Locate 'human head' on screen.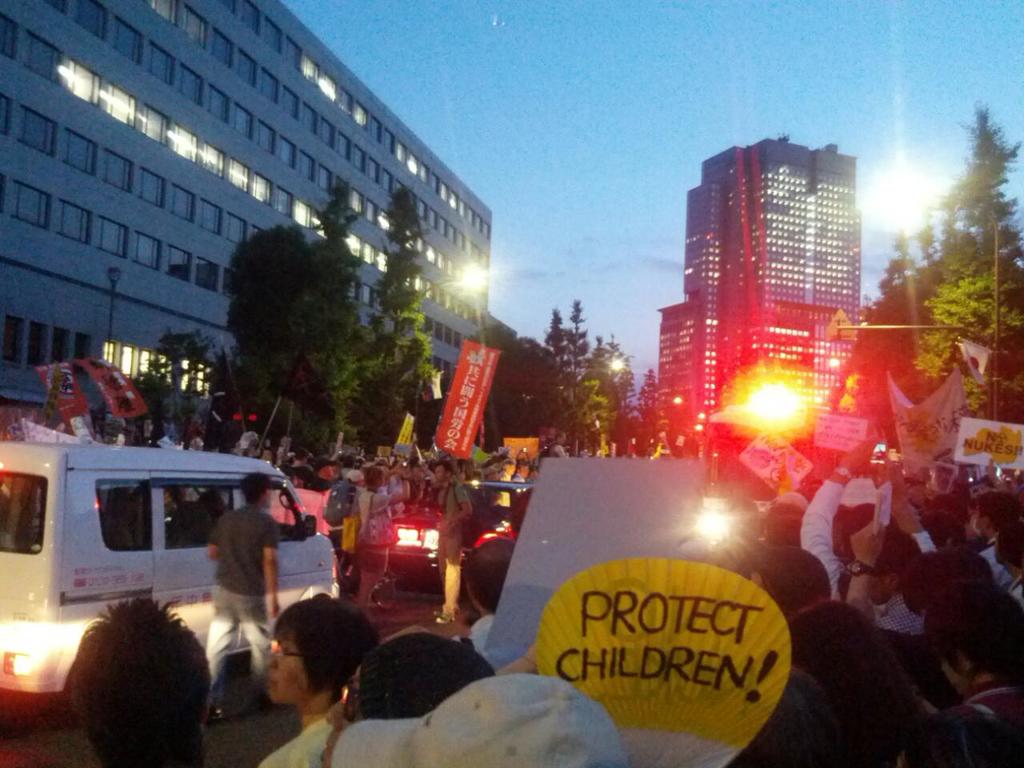
On screen at detection(972, 487, 1023, 543).
